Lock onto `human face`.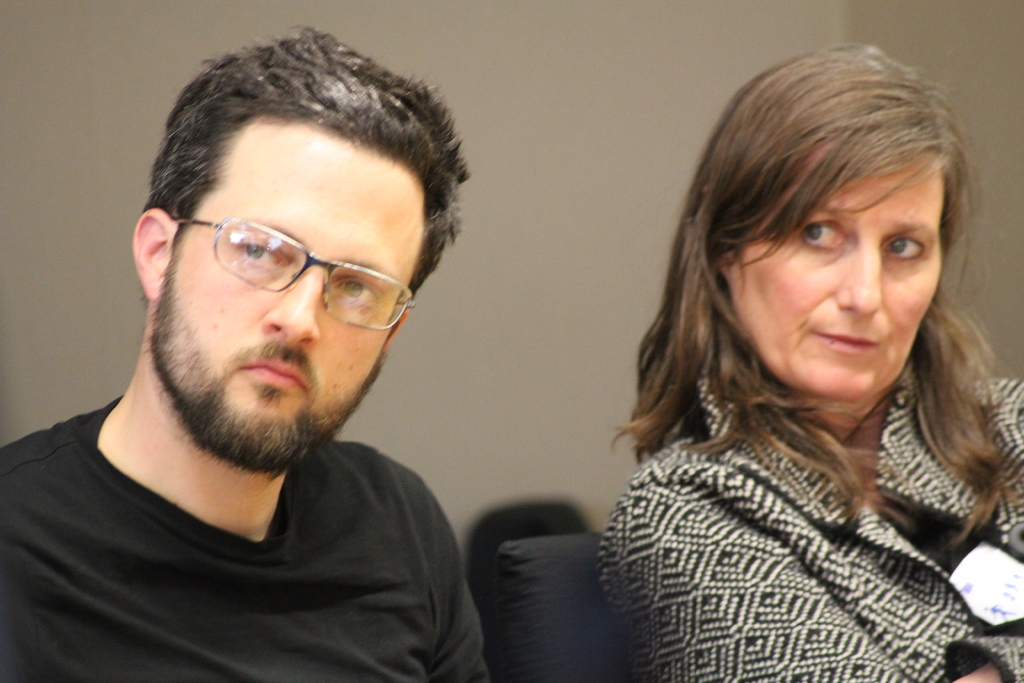
Locked: 168,111,428,481.
